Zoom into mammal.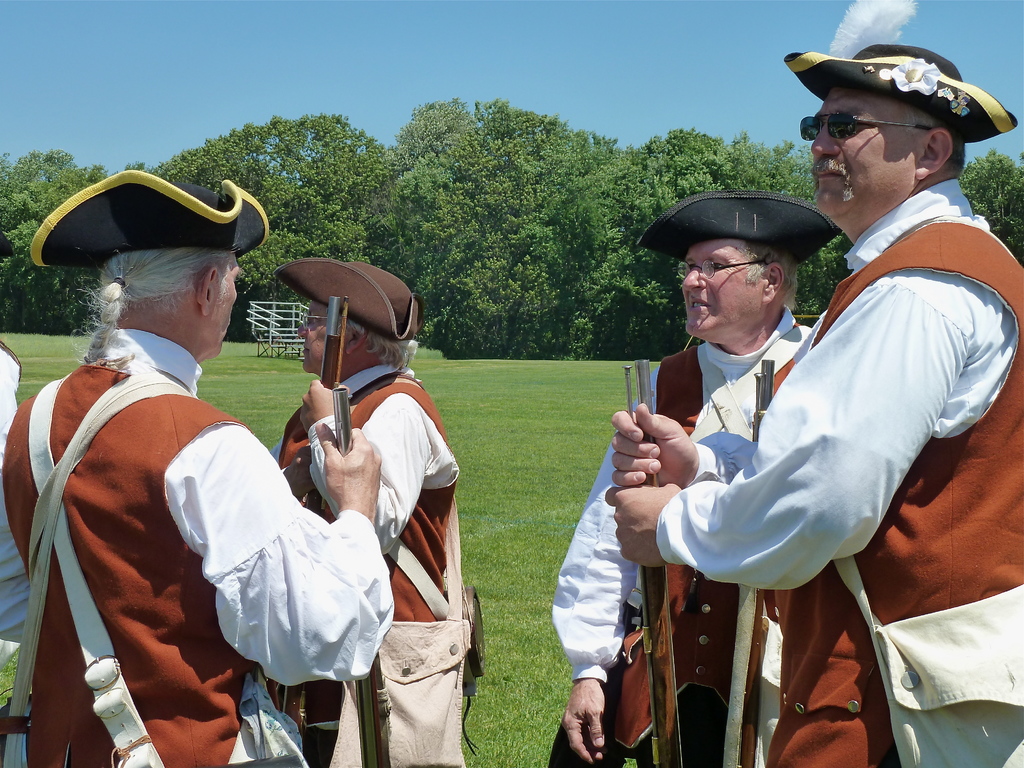
Zoom target: left=0, top=274, right=384, bottom=728.
